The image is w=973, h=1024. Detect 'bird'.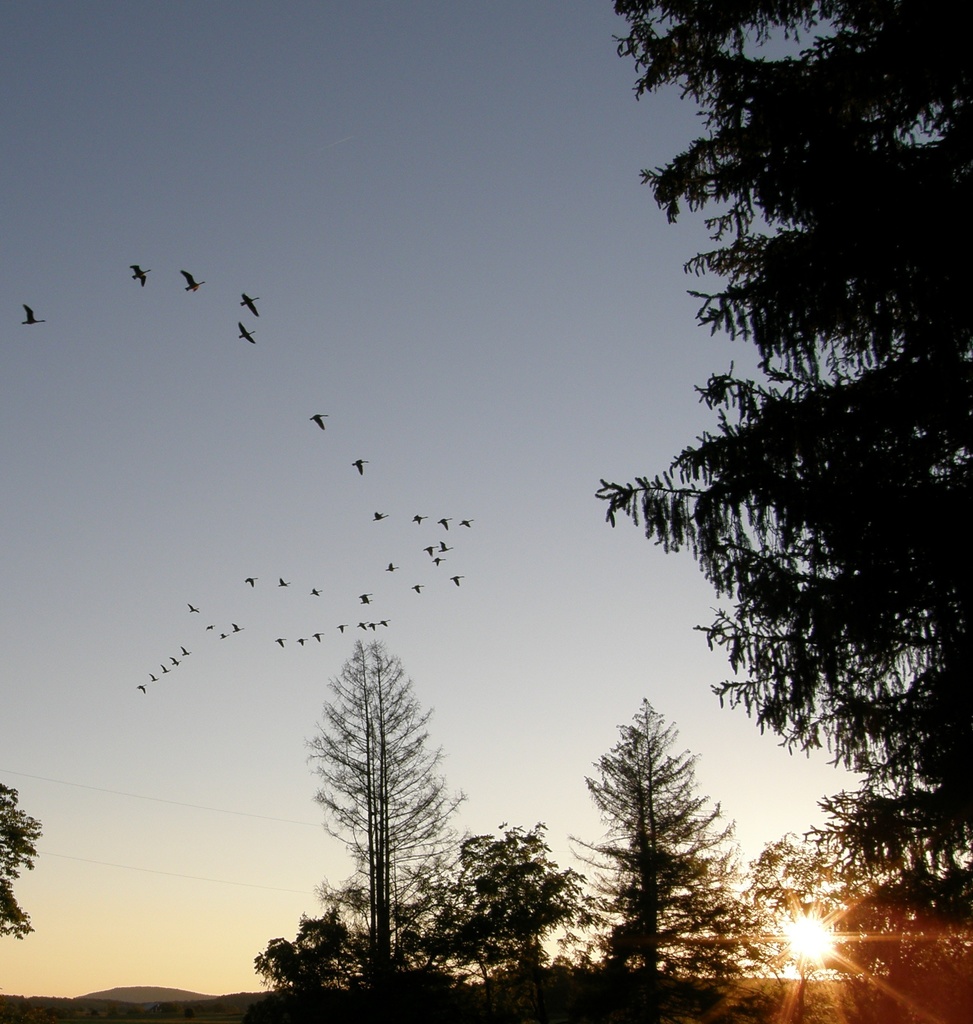
Detection: (left=177, top=645, right=193, bottom=657).
